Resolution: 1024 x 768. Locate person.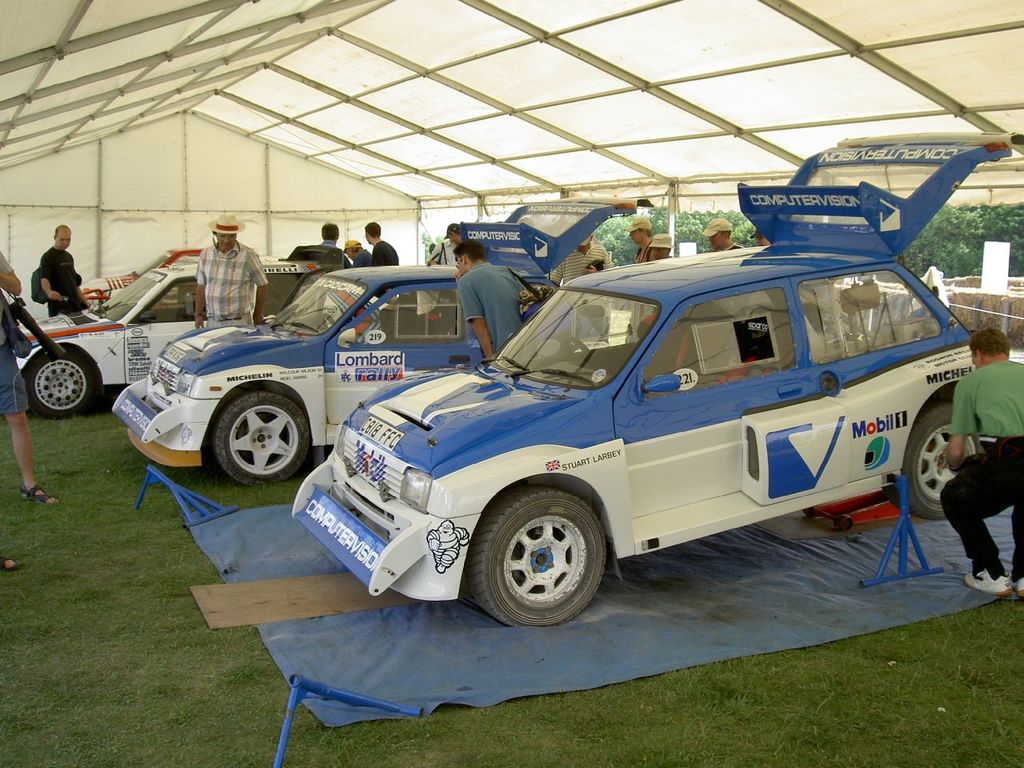
<bbox>0, 254, 58, 514</bbox>.
